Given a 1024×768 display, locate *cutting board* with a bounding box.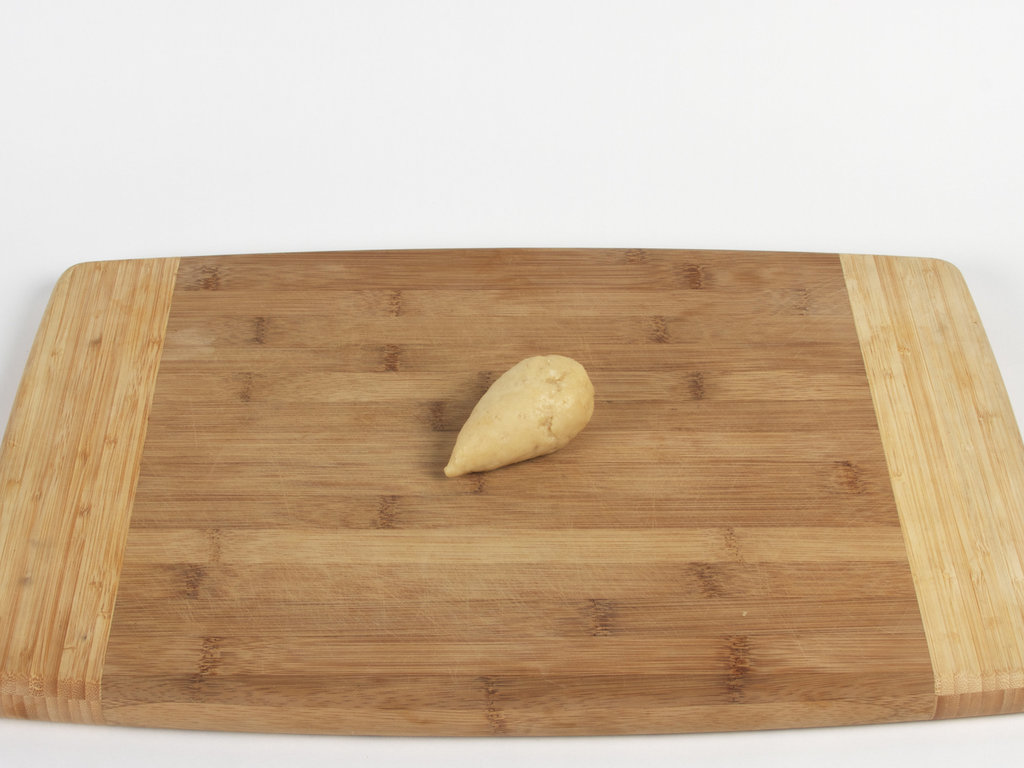
Located: [x1=0, y1=243, x2=1023, y2=738].
